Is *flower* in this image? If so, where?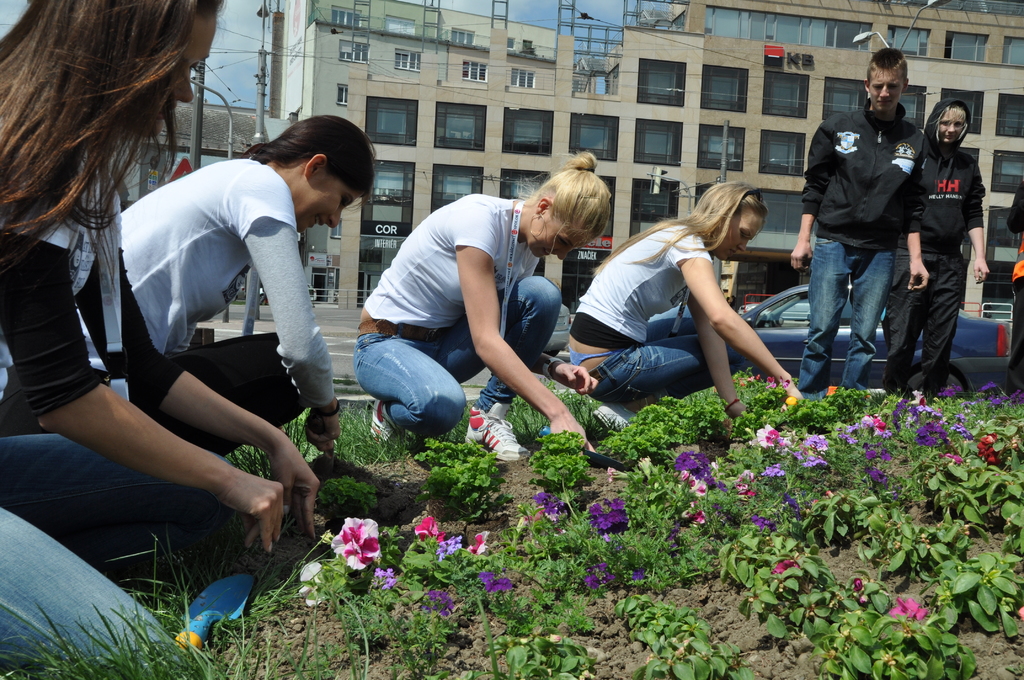
Yes, at {"left": 466, "top": 529, "right": 491, "bottom": 558}.
